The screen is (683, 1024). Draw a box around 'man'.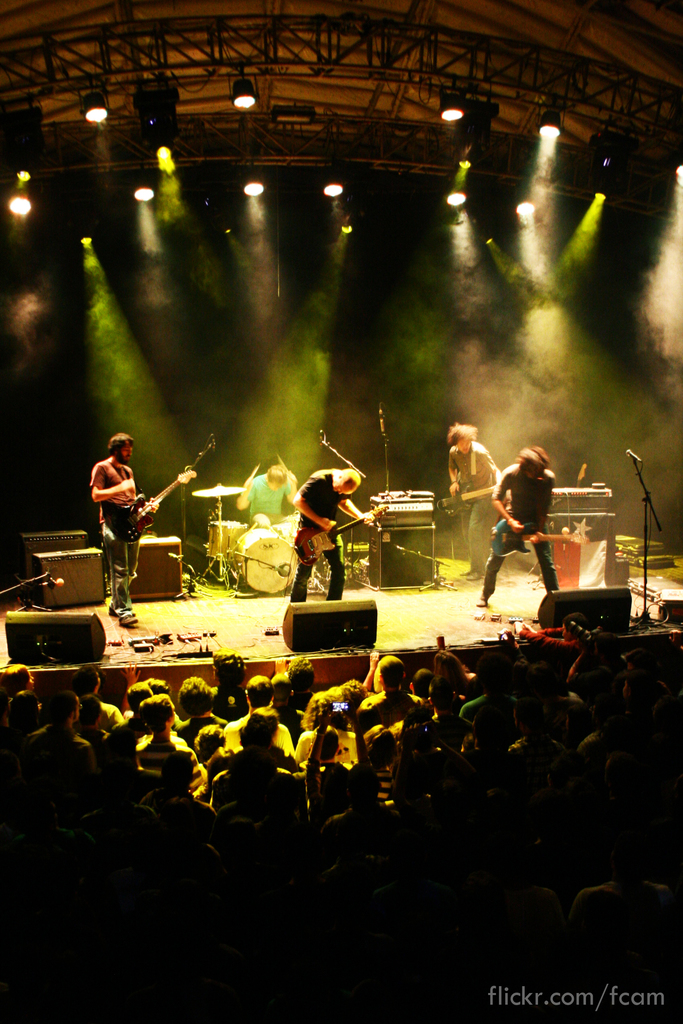
[447,420,513,519].
